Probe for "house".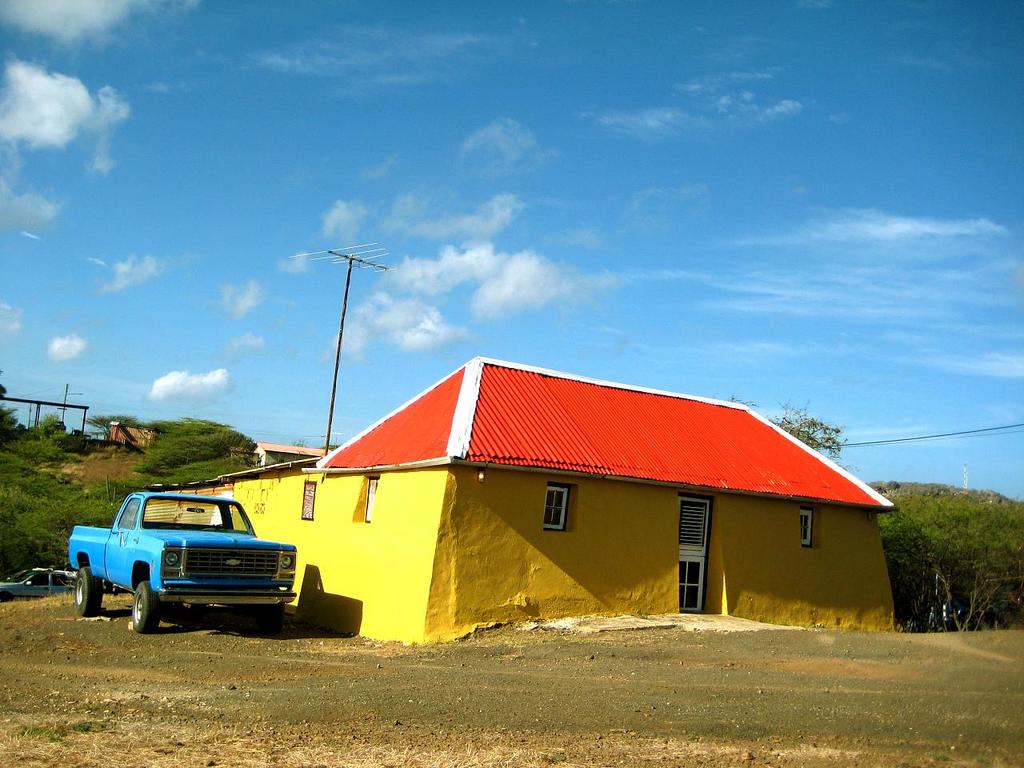
Probe result: bbox=(250, 440, 334, 466).
